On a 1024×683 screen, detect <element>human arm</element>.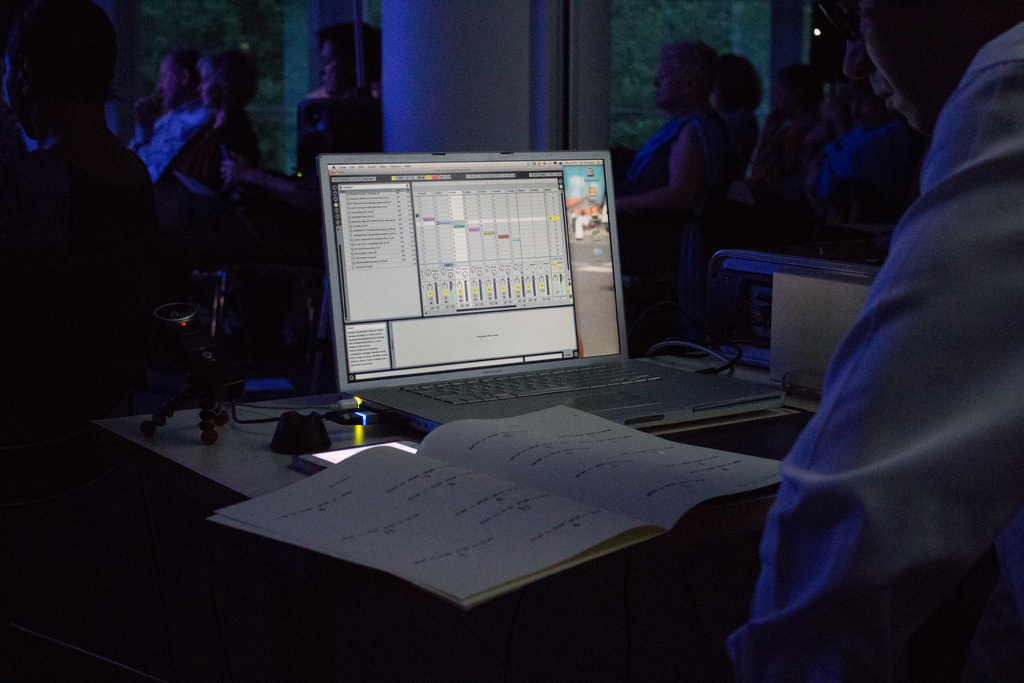
bbox=[726, 44, 1023, 682].
